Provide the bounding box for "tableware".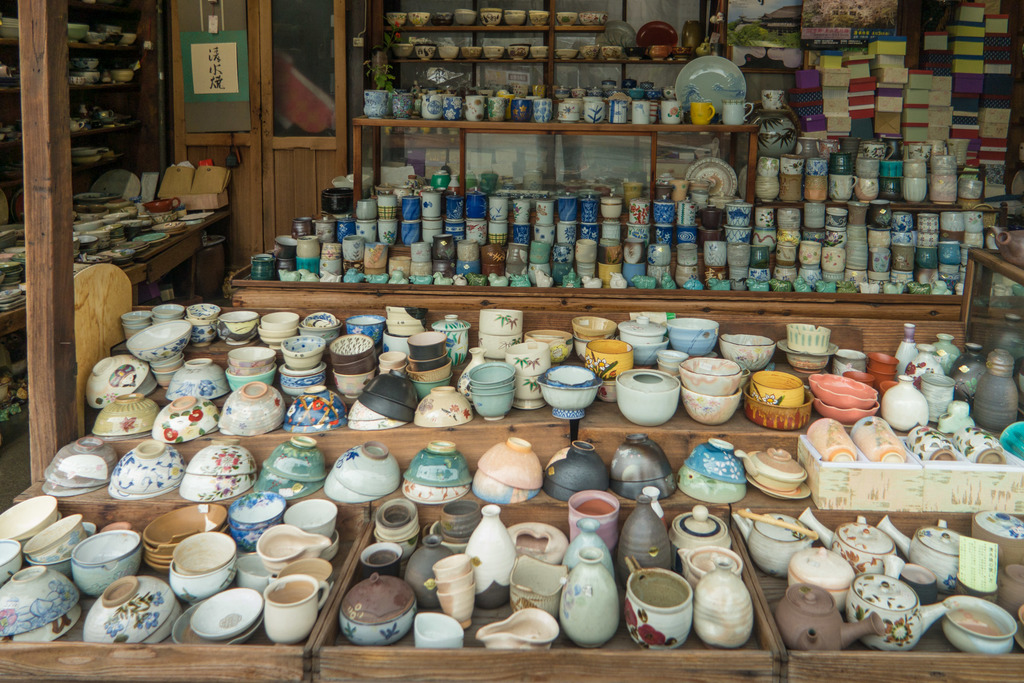
{"left": 1013, "top": 607, "right": 1023, "bottom": 654}.
